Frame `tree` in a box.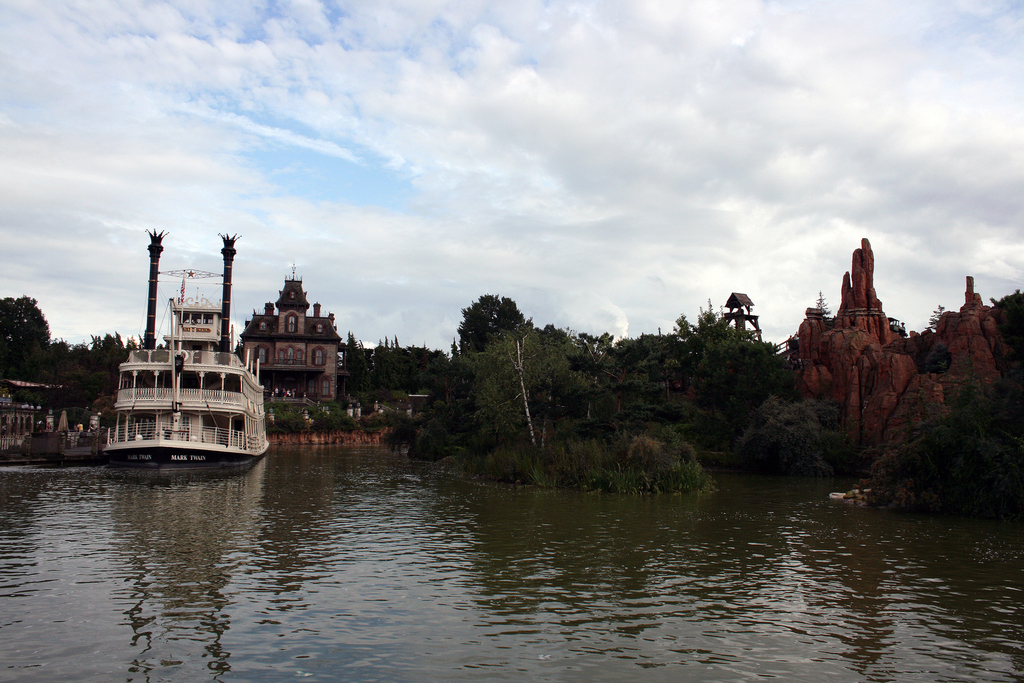
[446,318,584,481].
